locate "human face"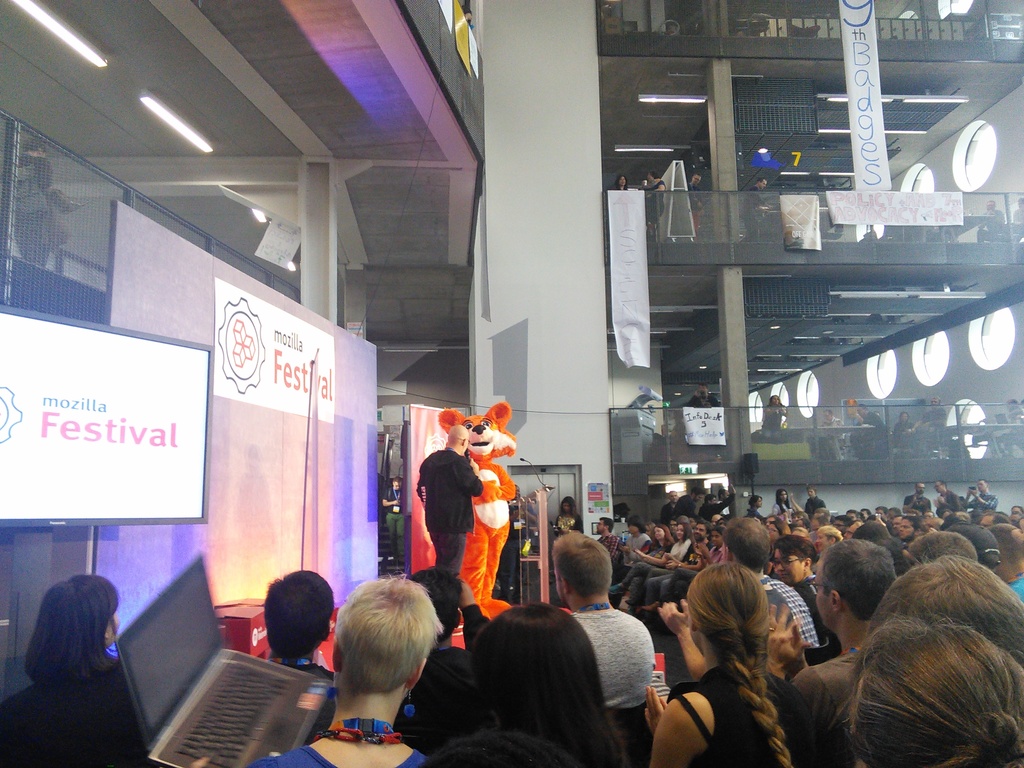
694:492:703:502
